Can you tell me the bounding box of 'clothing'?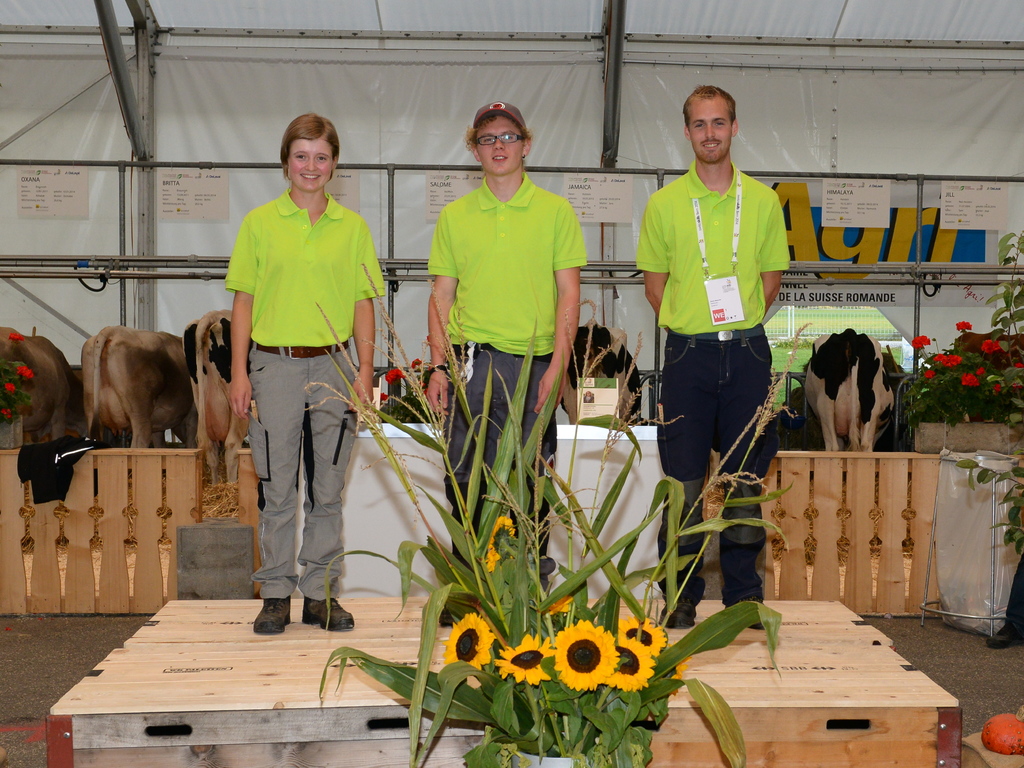
left=630, top=147, right=791, bottom=613.
